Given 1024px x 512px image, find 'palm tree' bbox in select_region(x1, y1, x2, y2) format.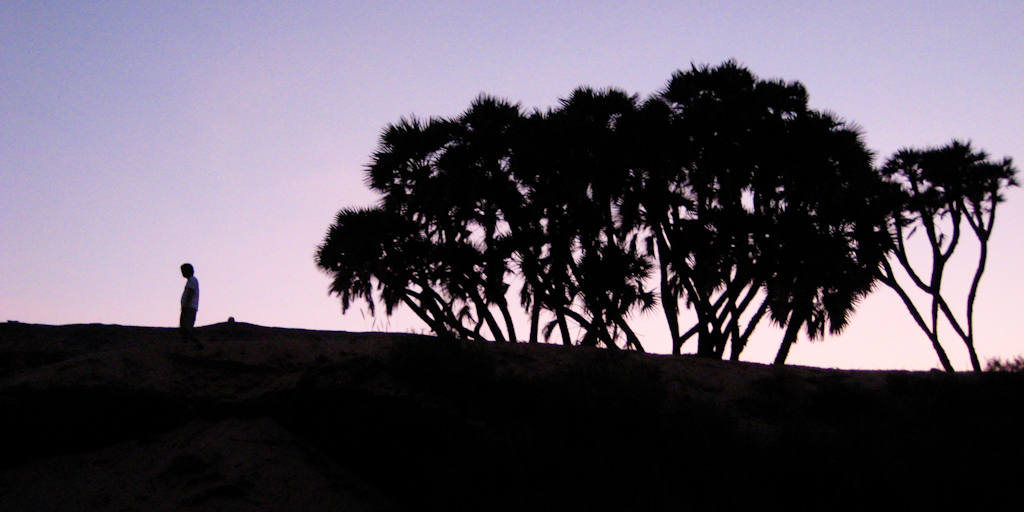
select_region(492, 94, 540, 350).
